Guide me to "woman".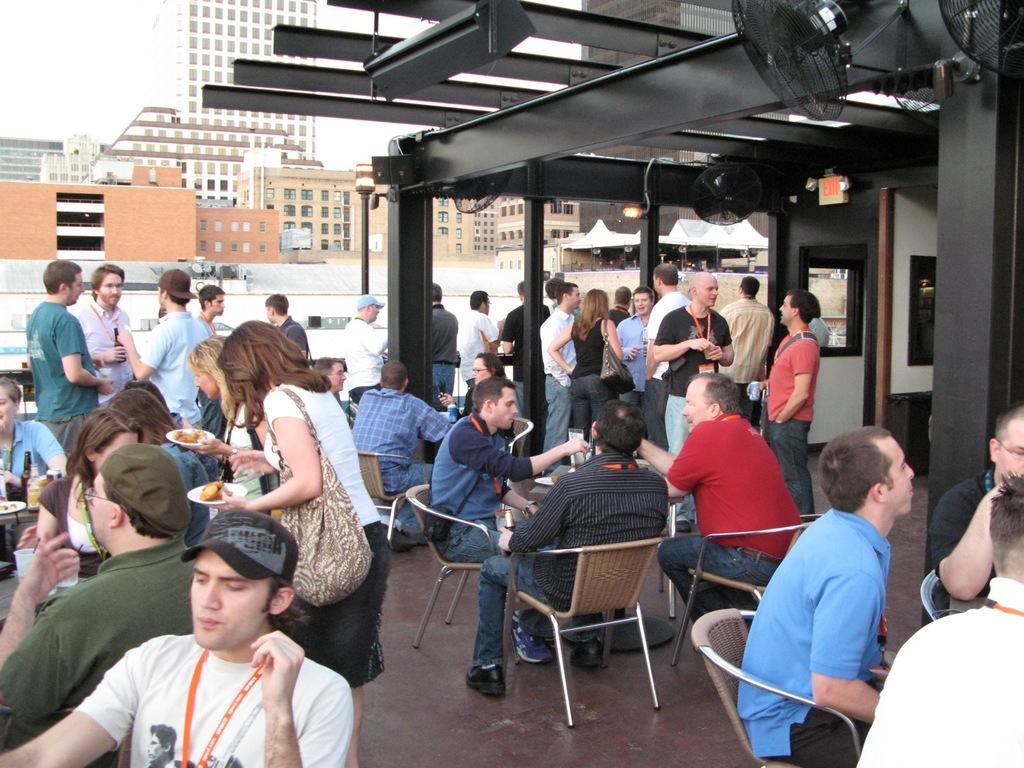
Guidance: Rect(106, 385, 223, 545).
